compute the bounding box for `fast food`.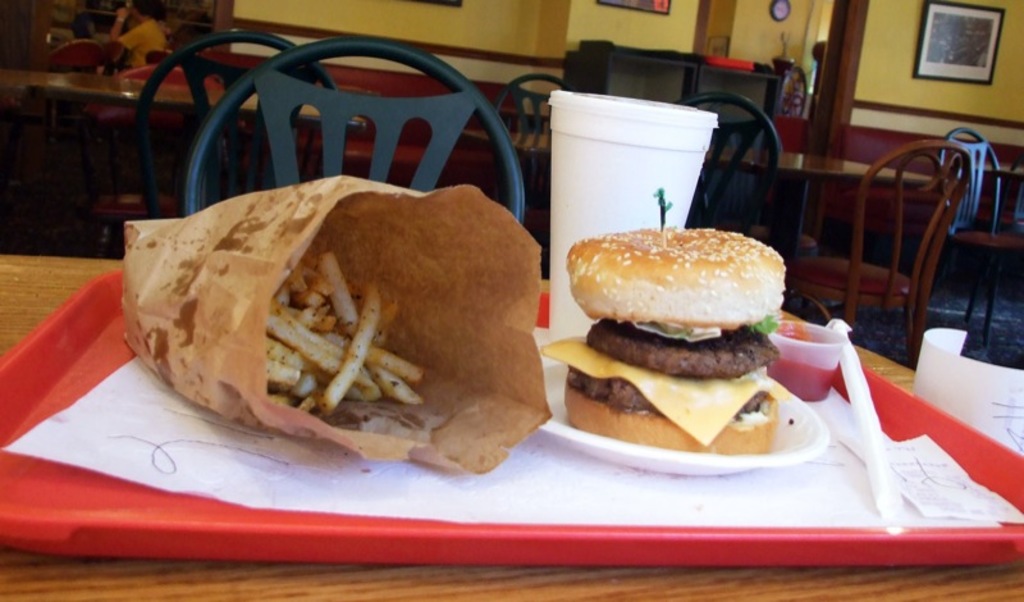
detection(381, 300, 398, 328).
